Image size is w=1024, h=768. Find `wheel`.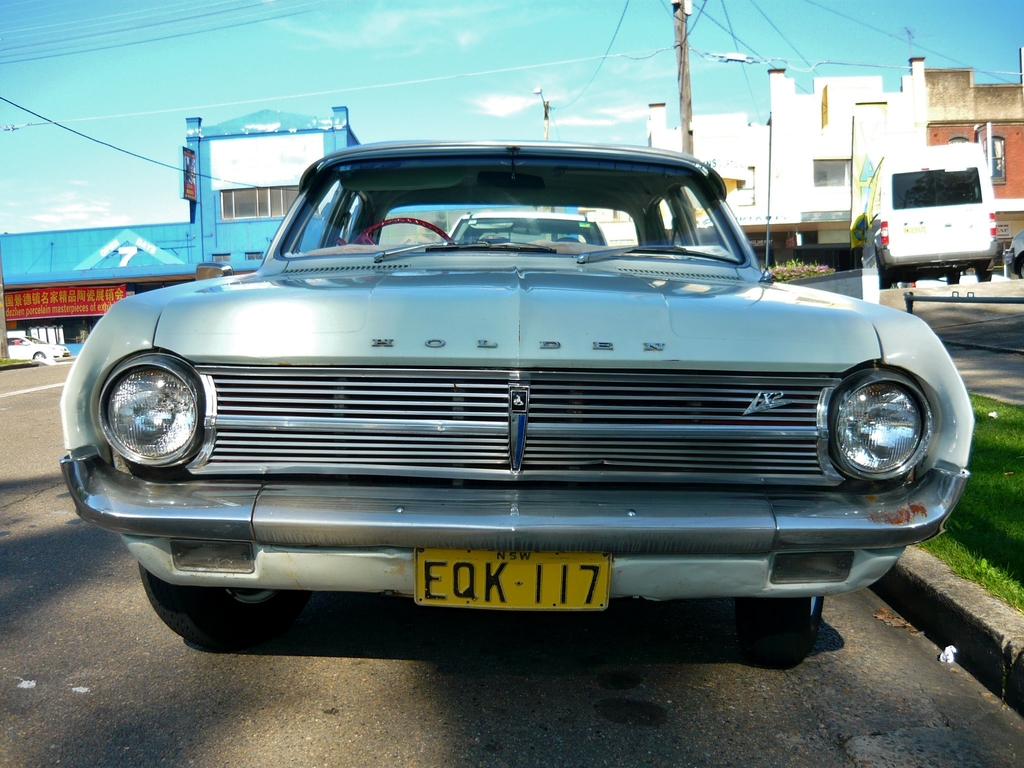
{"x1": 943, "y1": 266, "x2": 964, "y2": 285}.
